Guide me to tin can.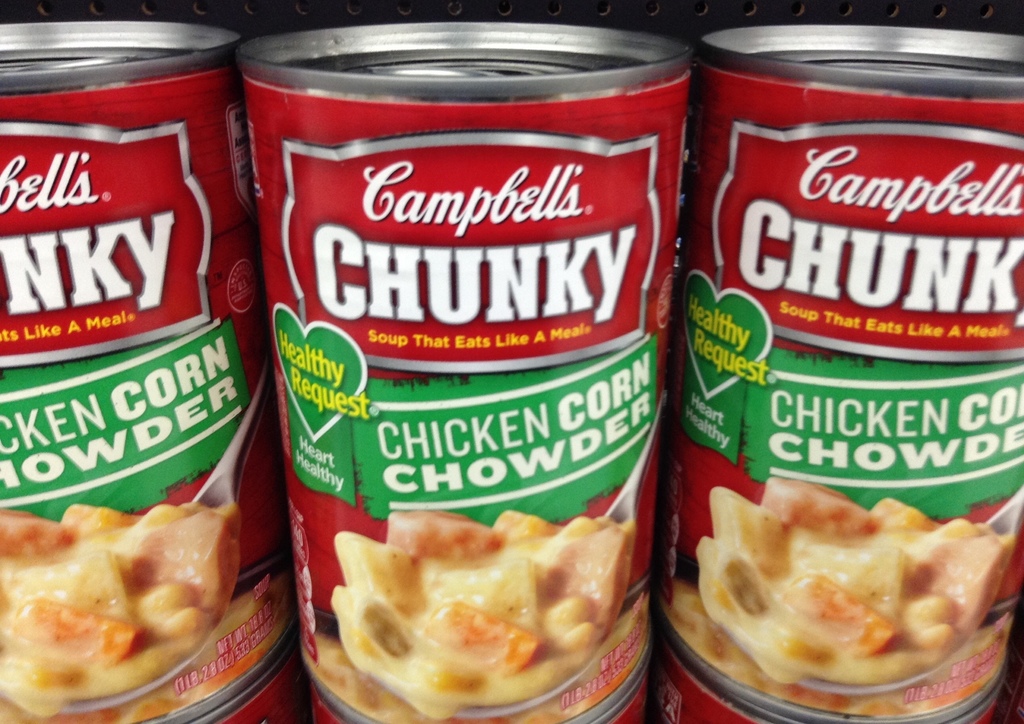
Guidance: crop(143, 622, 301, 721).
